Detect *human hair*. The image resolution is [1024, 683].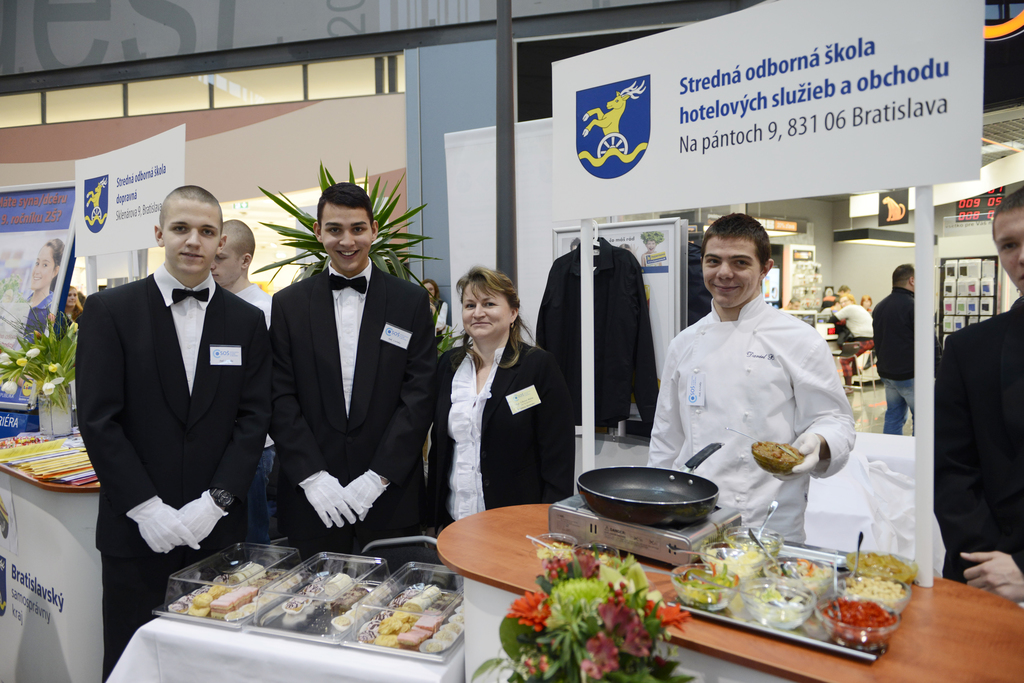
crop(893, 262, 910, 289).
